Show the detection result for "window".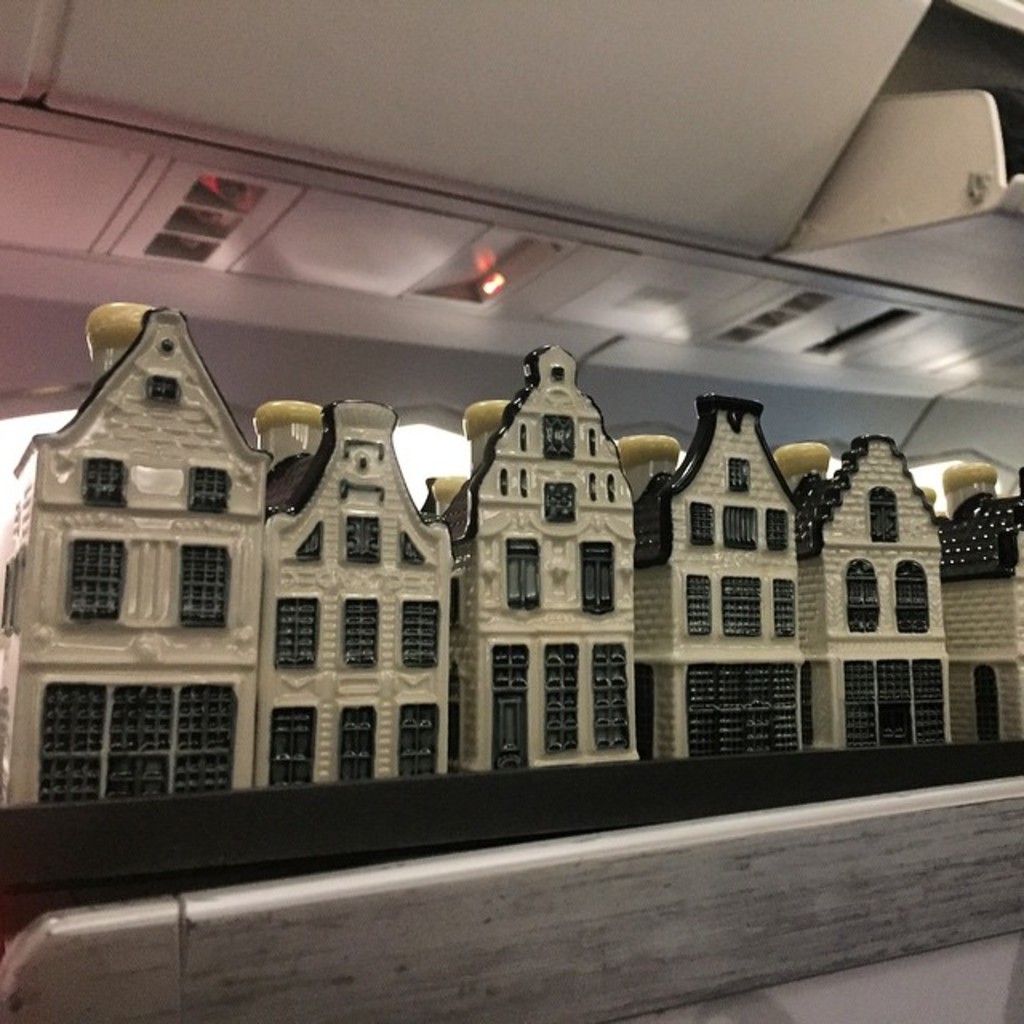
{"x1": 344, "y1": 595, "x2": 382, "y2": 666}.
